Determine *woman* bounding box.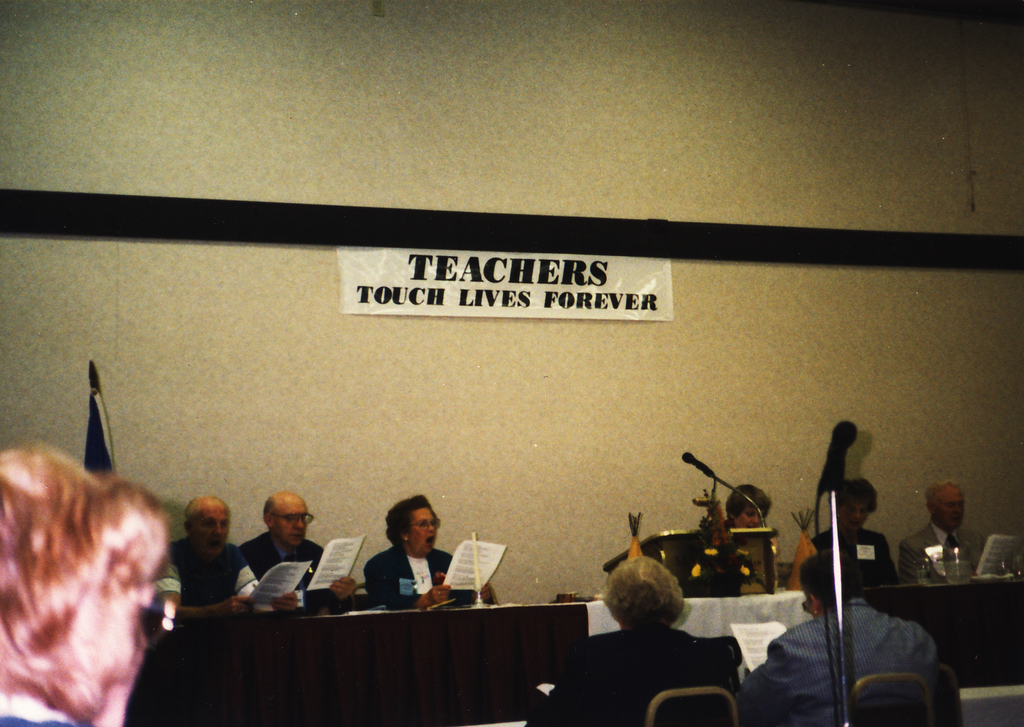
Determined: x1=718 y1=484 x2=793 y2=592.
